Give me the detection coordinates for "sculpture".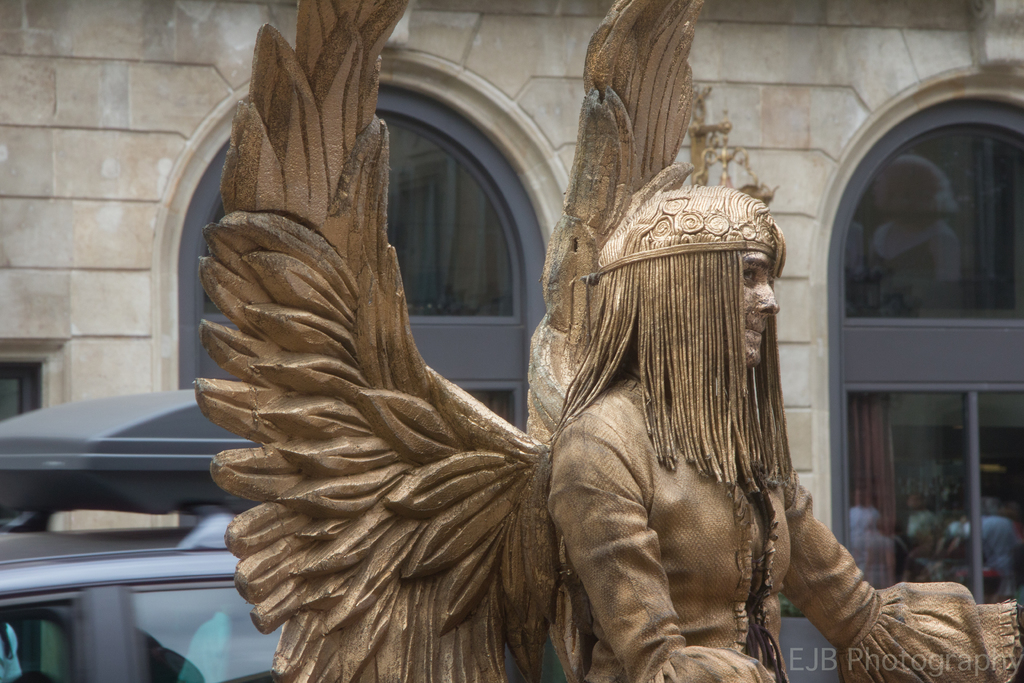
pyautogui.locateOnScreen(211, 26, 844, 680).
